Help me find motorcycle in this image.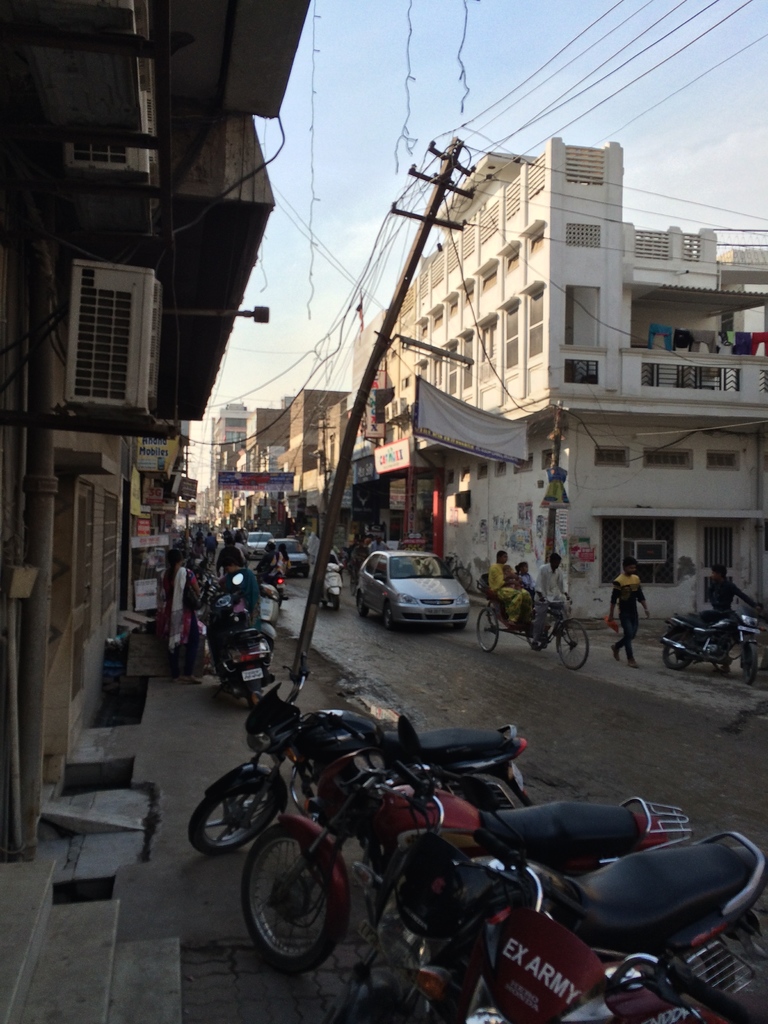
Found it: Rect(671, 600, 753, 672).
